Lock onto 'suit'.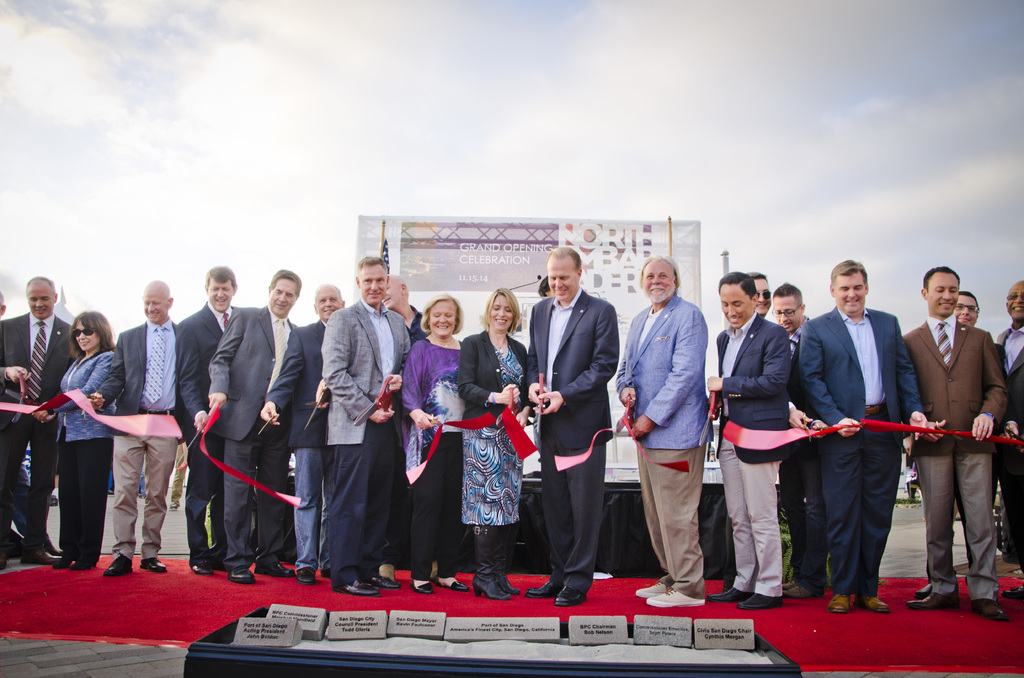
Locked: (200,303,308,563).
